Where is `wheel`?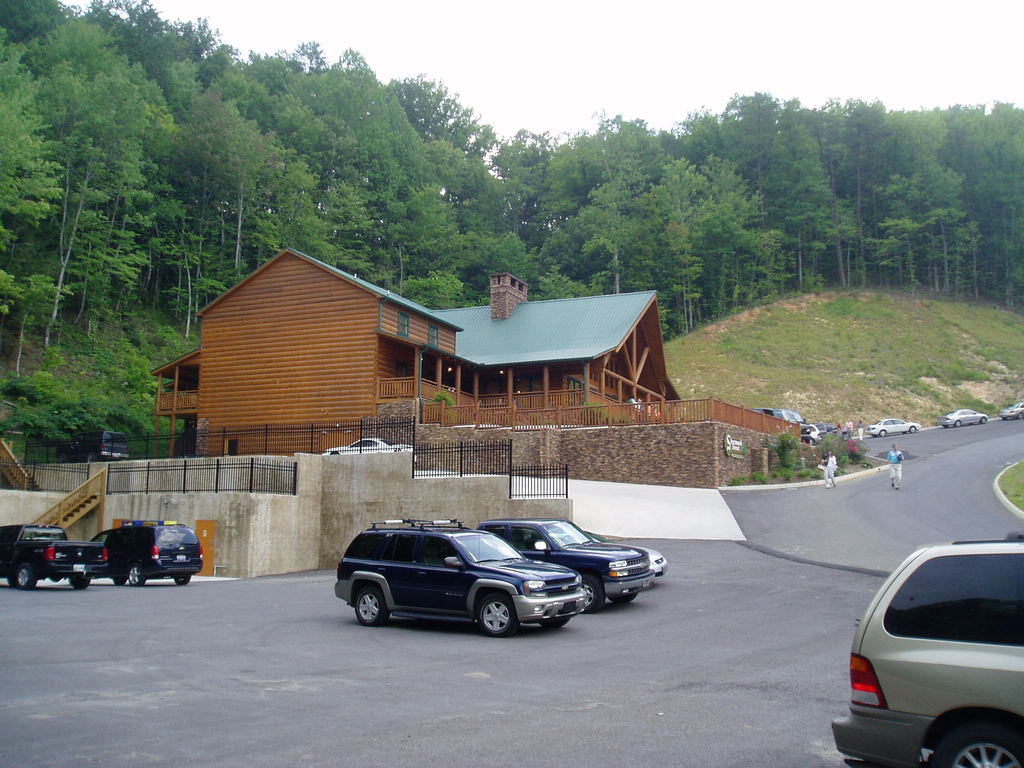
box(69, 577, 89, 593).
